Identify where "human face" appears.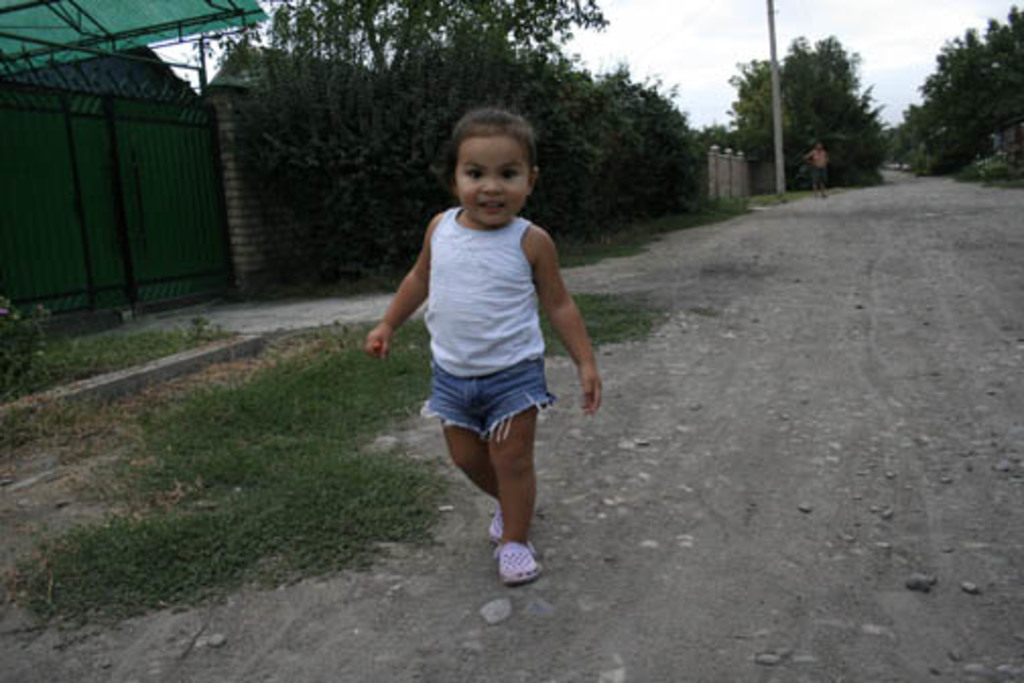
Appears at box(457, 130, 536, 230).
